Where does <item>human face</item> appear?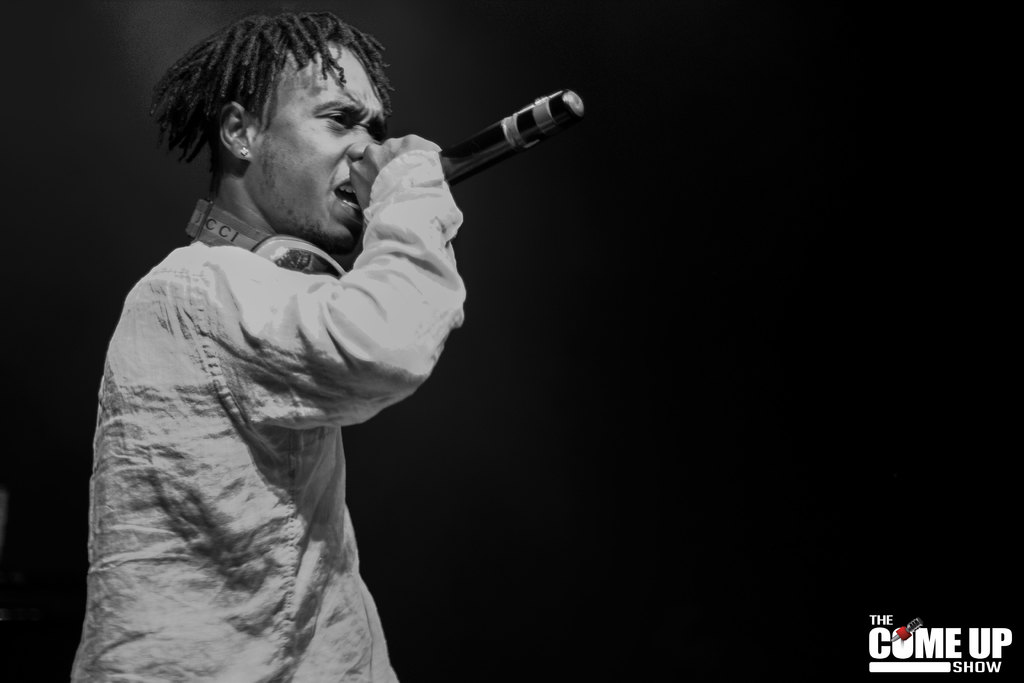
Appears at (left=252, top=44, right=385, bottom=251).
